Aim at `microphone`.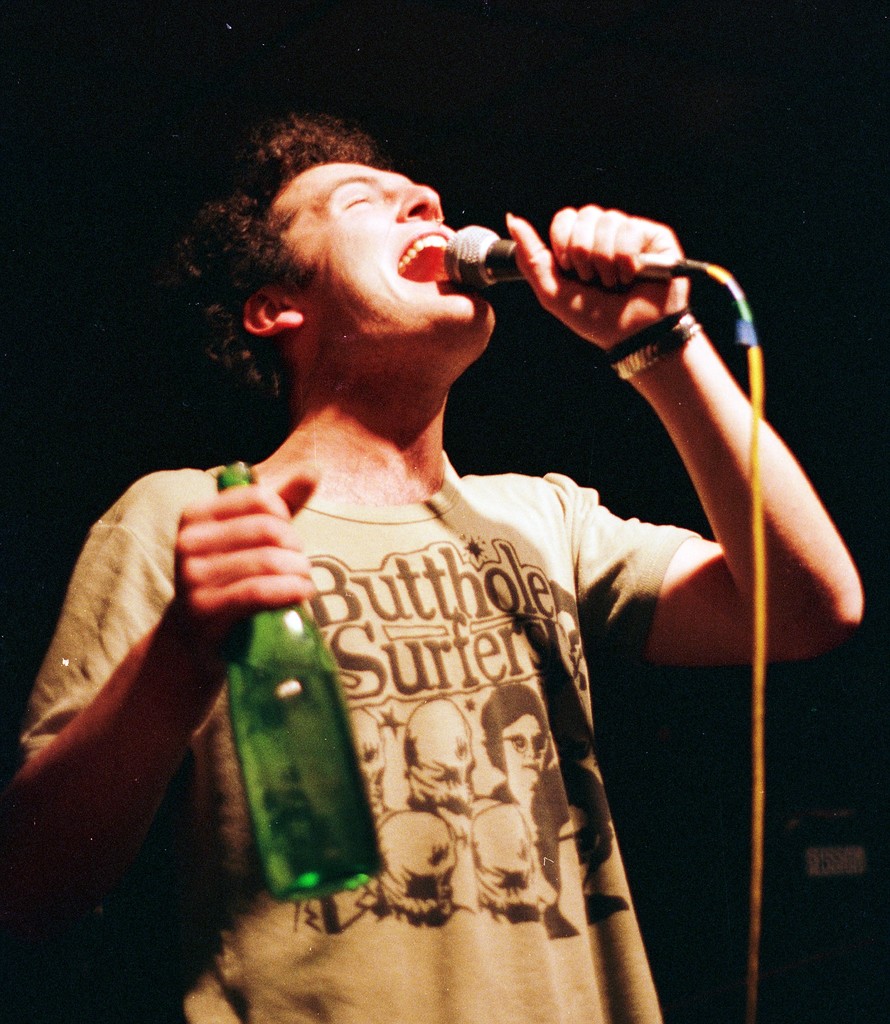
Aimed at (437,206,556,296).
